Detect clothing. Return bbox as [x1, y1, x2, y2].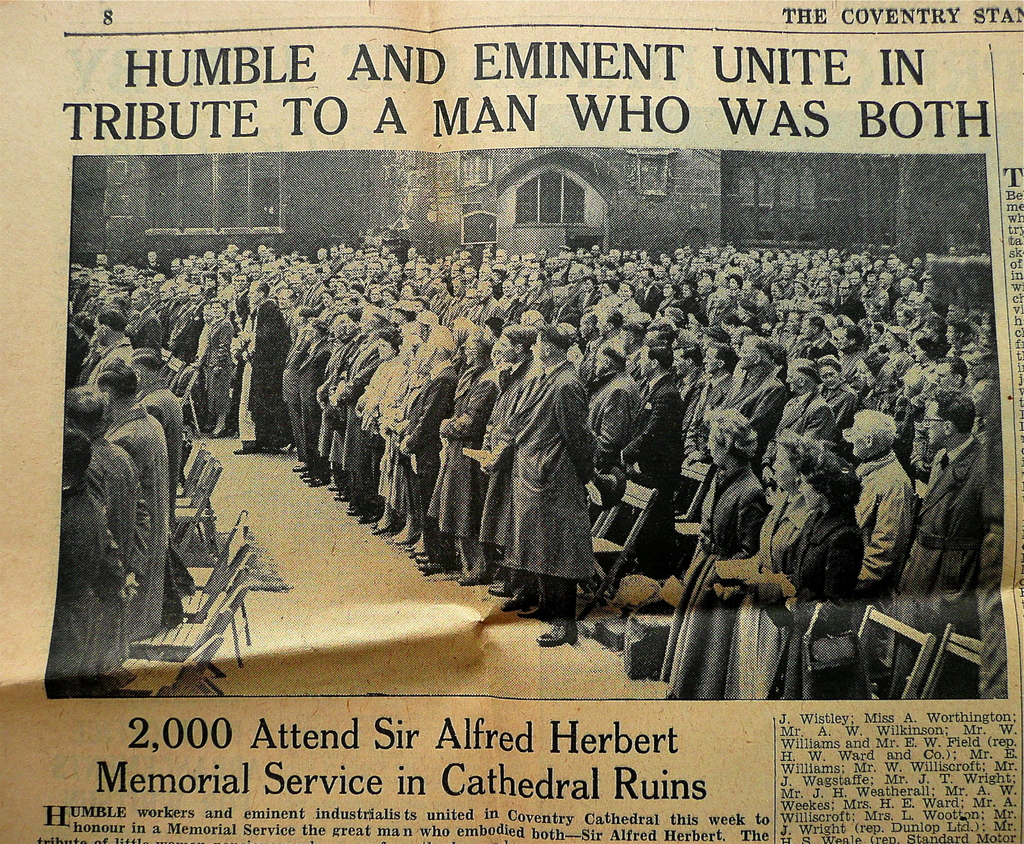
[714, 369, 772, 434].
